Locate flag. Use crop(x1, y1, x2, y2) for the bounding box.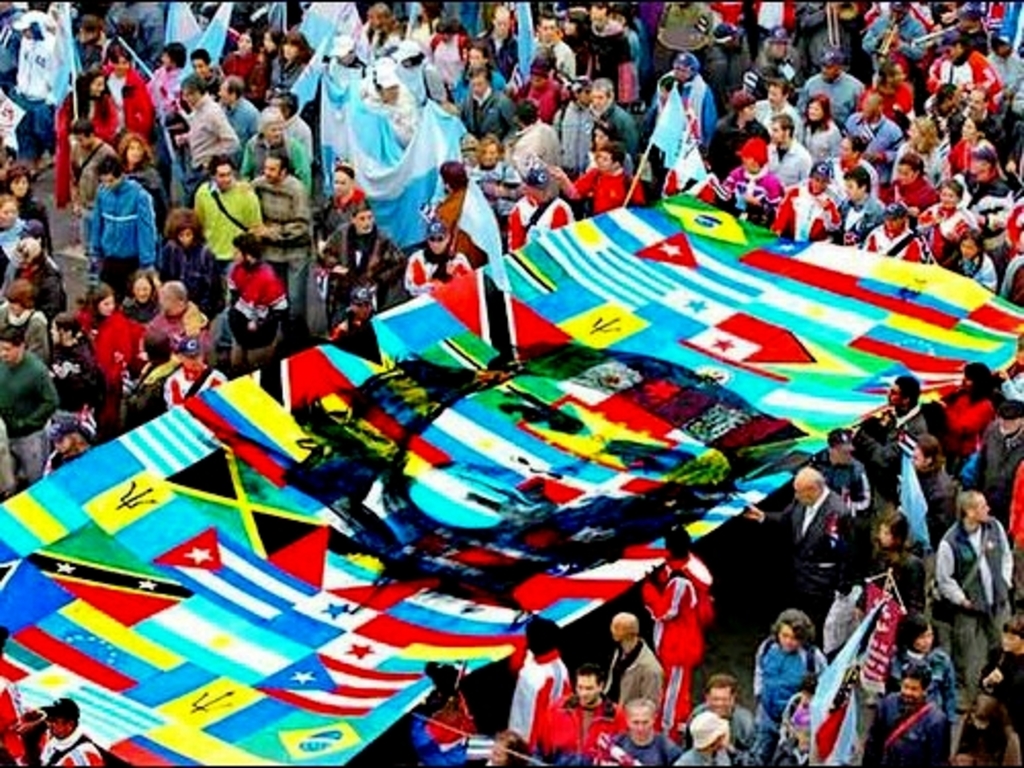
crop(741, 68, 768, 90).
